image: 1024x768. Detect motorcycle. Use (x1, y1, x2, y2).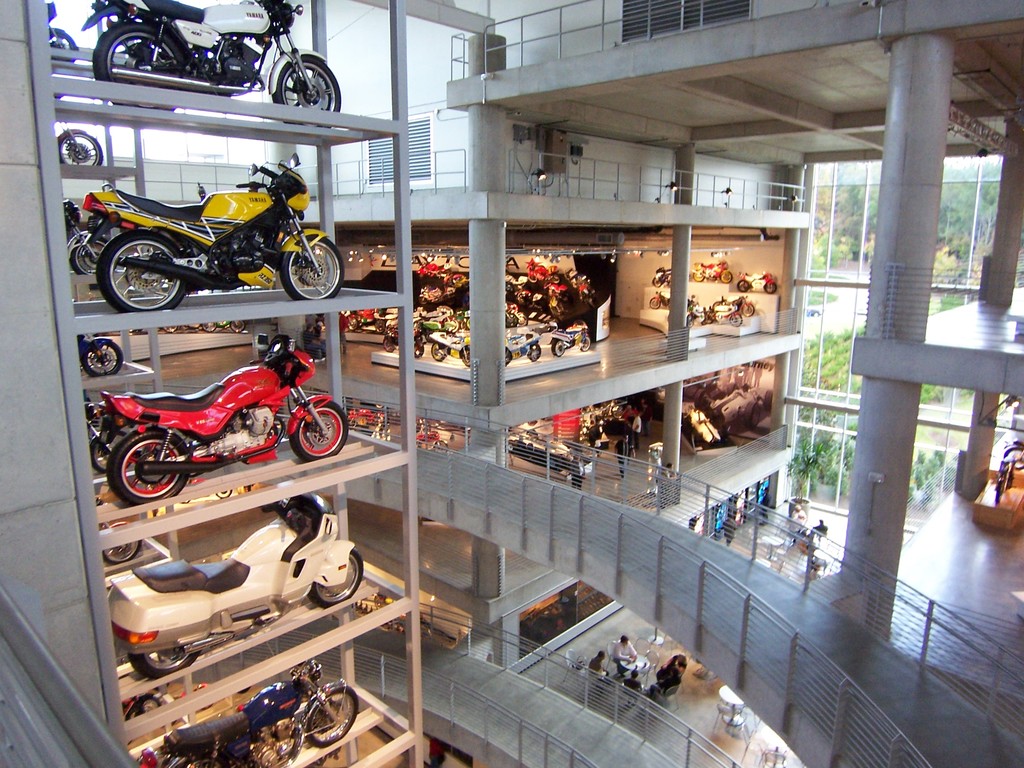
(83, 156, 345, 313).
